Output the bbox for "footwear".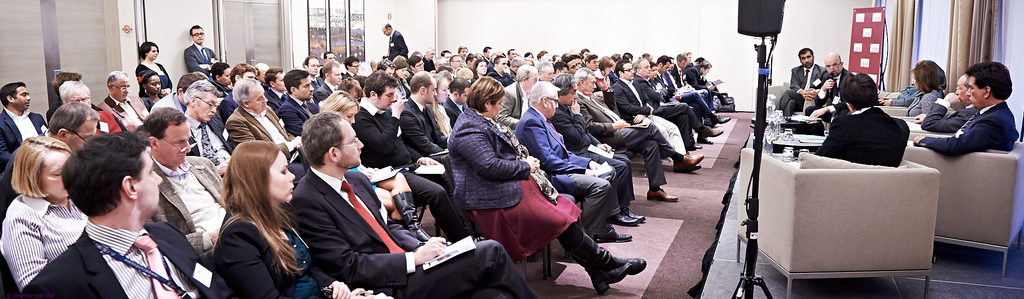
678 152 703 169.
